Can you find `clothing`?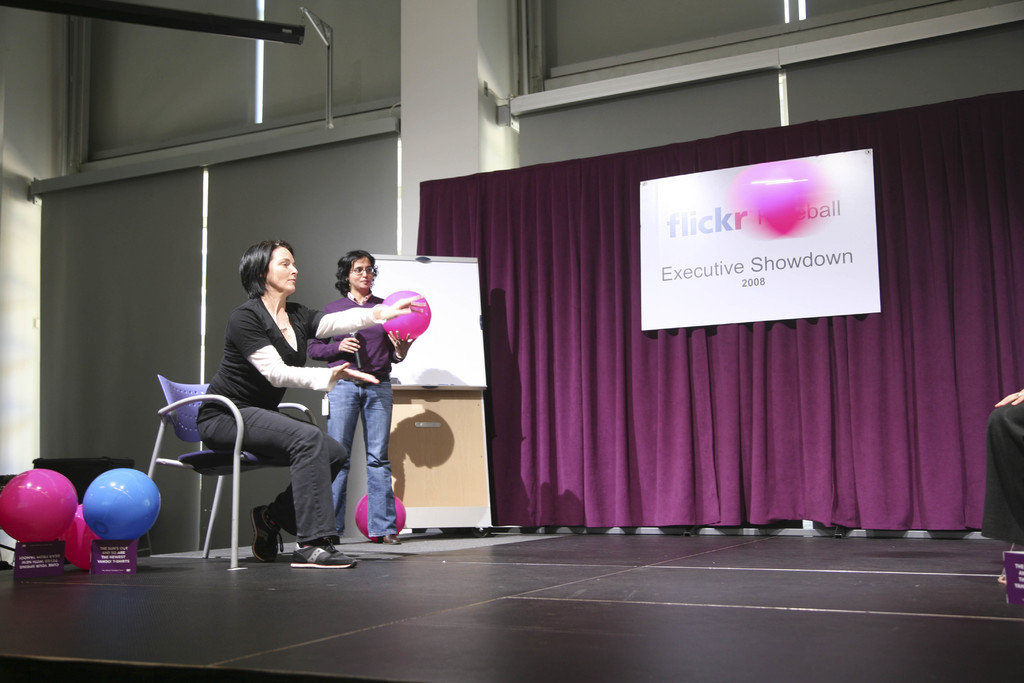
Yes, bounding box: x1=974, y1=403, x2=1023, y2=555.
